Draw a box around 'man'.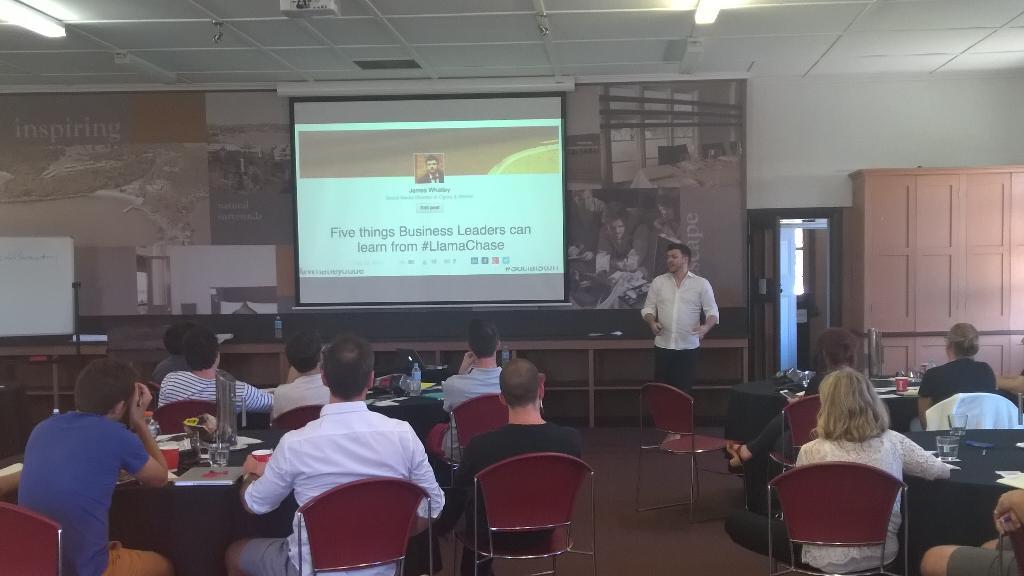
(266,331,330,426).
